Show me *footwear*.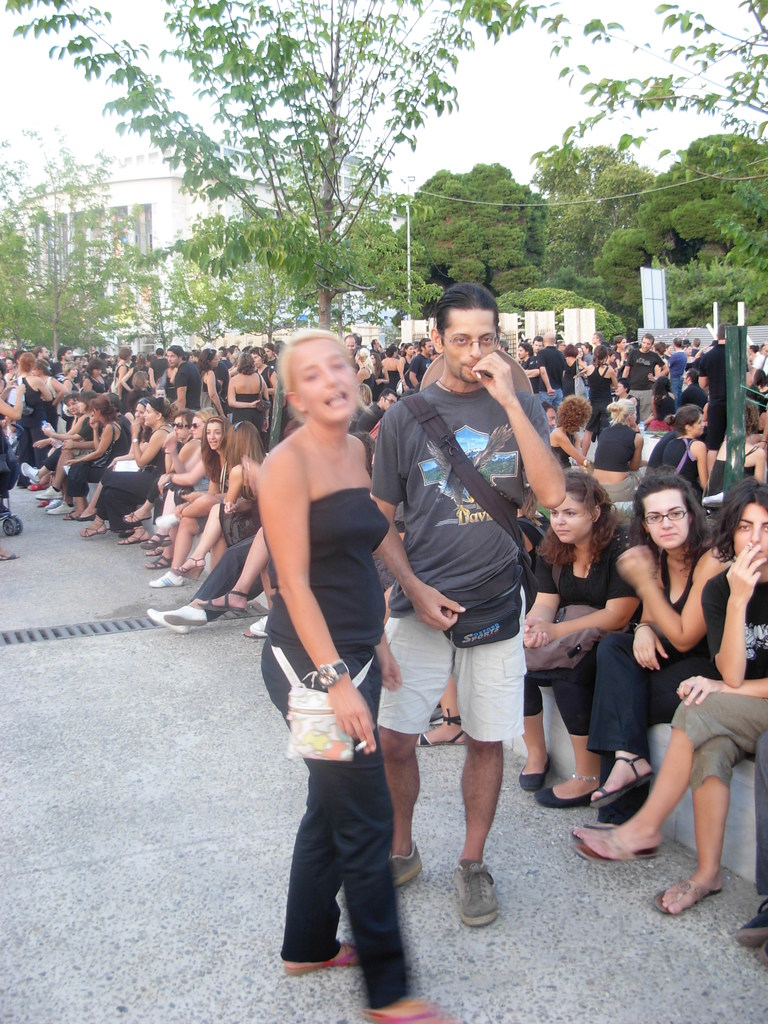
*footwear* is here: 148, 552, 170, 571.
